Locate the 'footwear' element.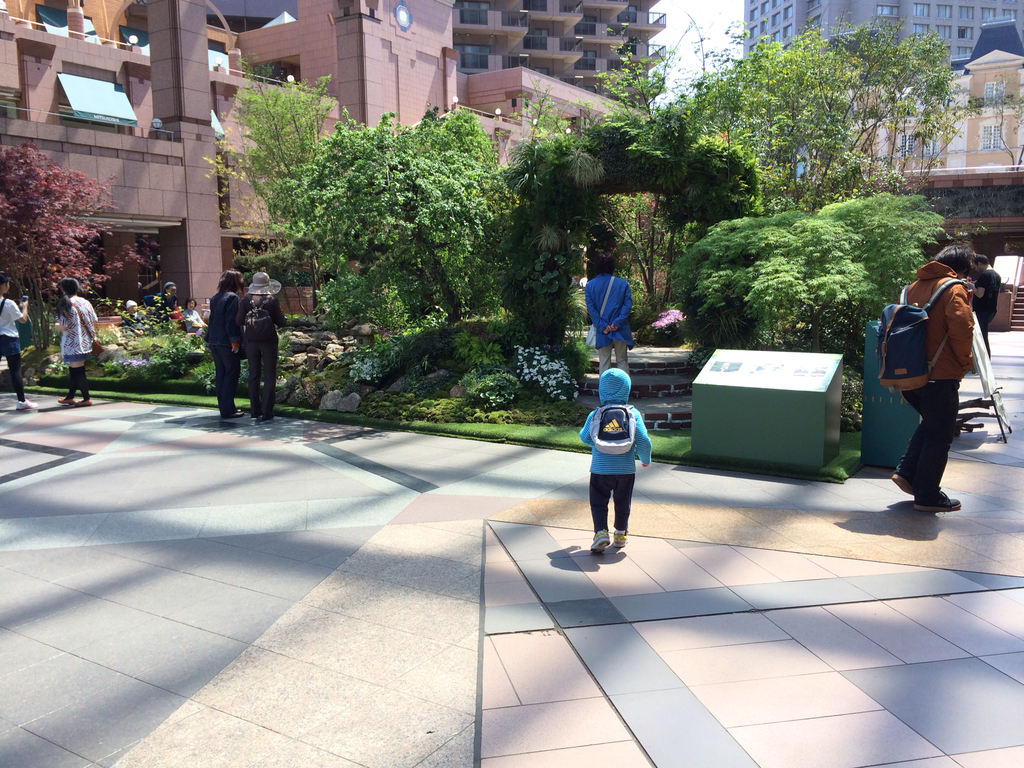
Element bbox: [913, 491, 961, 512].
